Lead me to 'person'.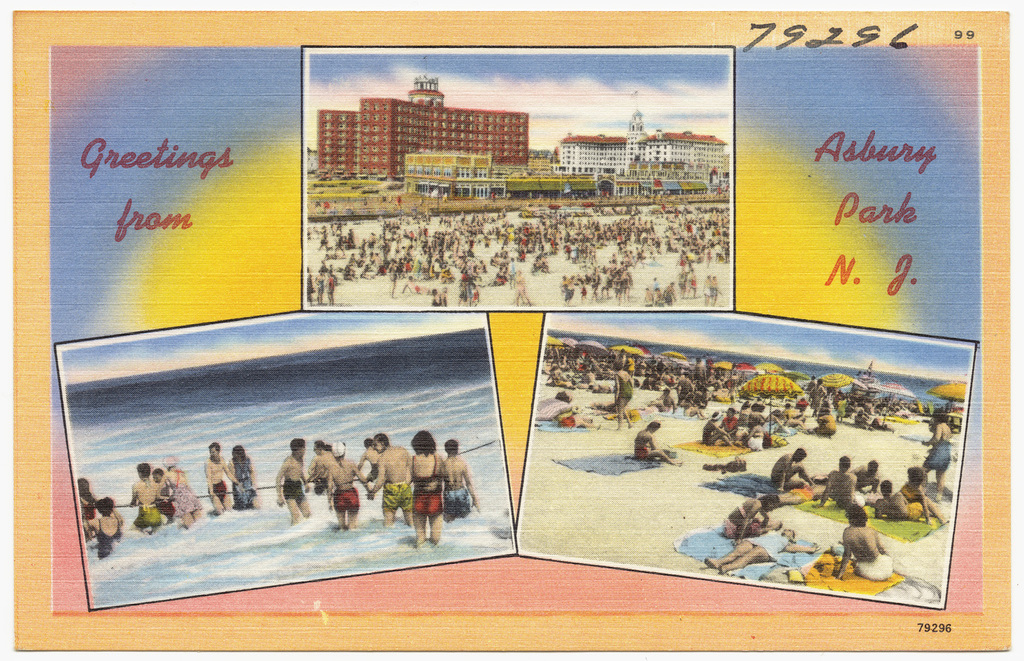
Lead to region(702, 524, 823, 574).
